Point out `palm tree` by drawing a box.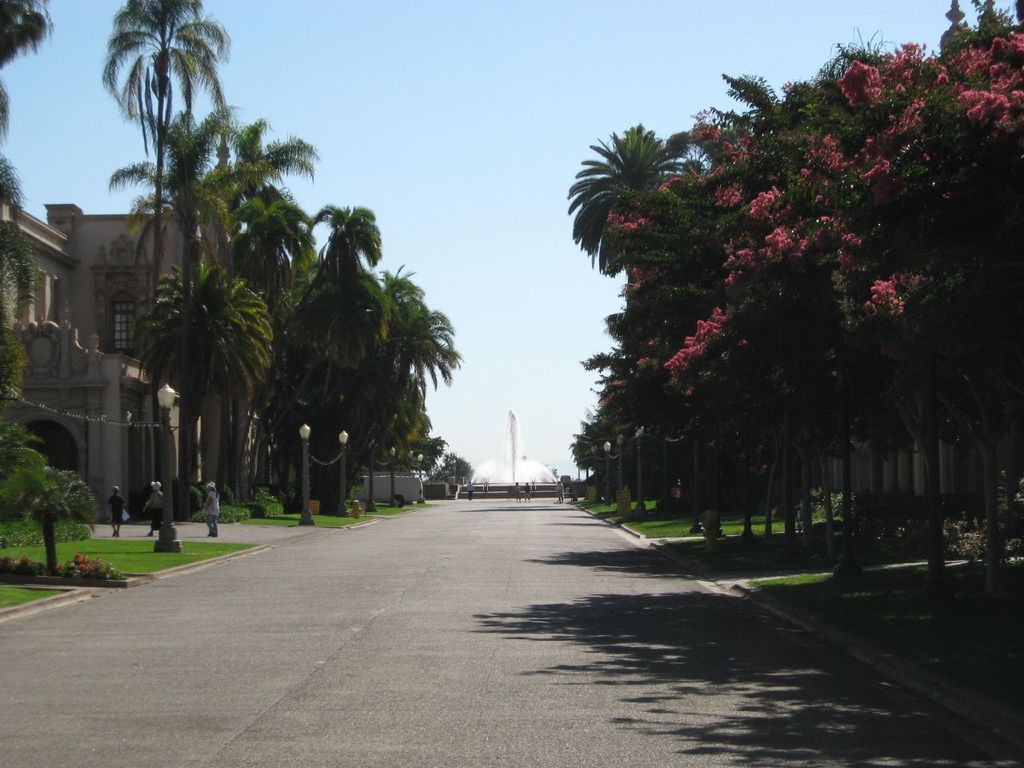
left=343, top=354, right=396, bottom=450.
